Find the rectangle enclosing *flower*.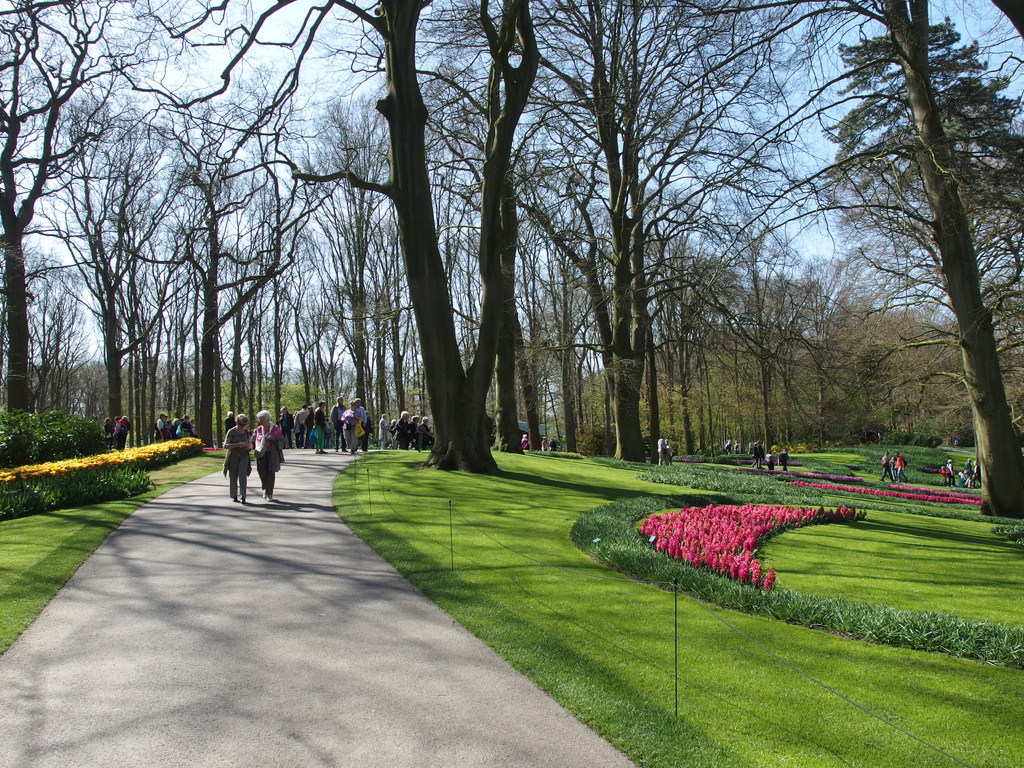
<bbox>763, 576, 769, 588</bbox>.
